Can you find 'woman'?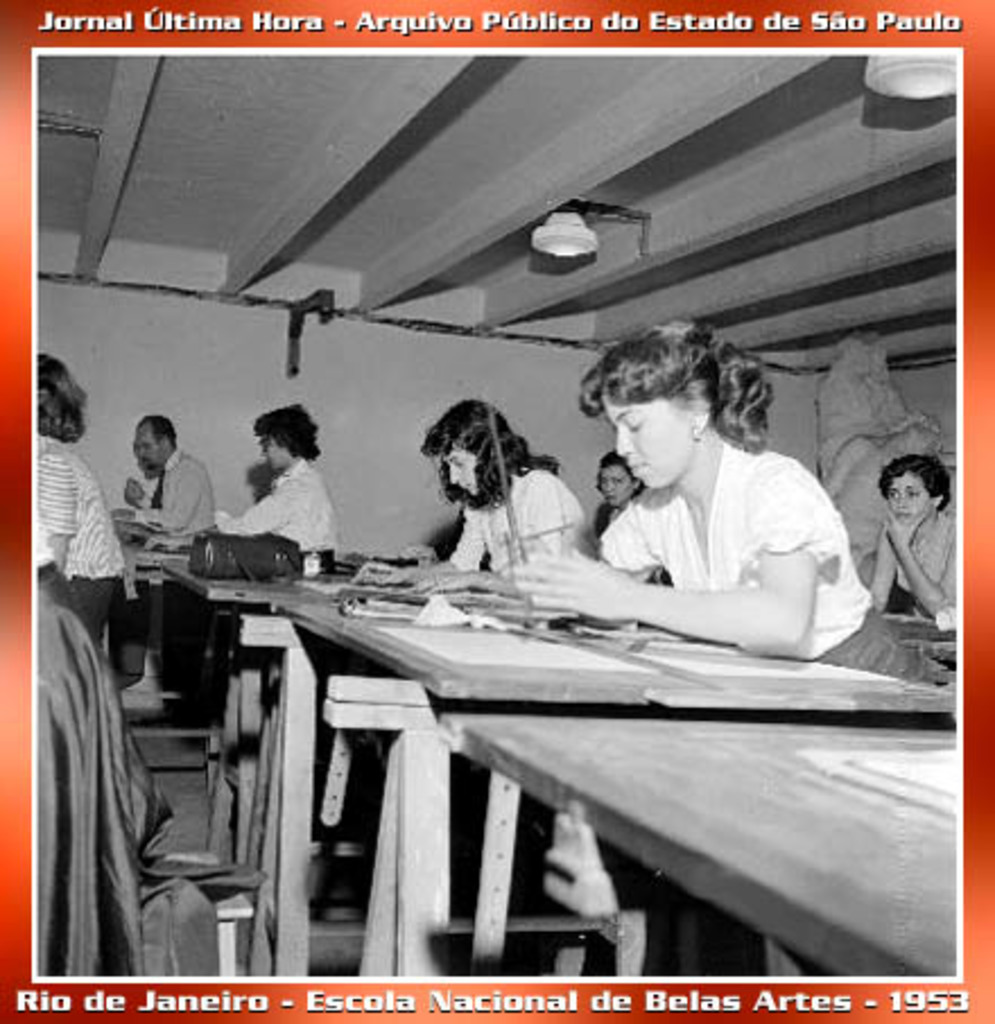
Yes, bounding box: 210,400,348,567.
